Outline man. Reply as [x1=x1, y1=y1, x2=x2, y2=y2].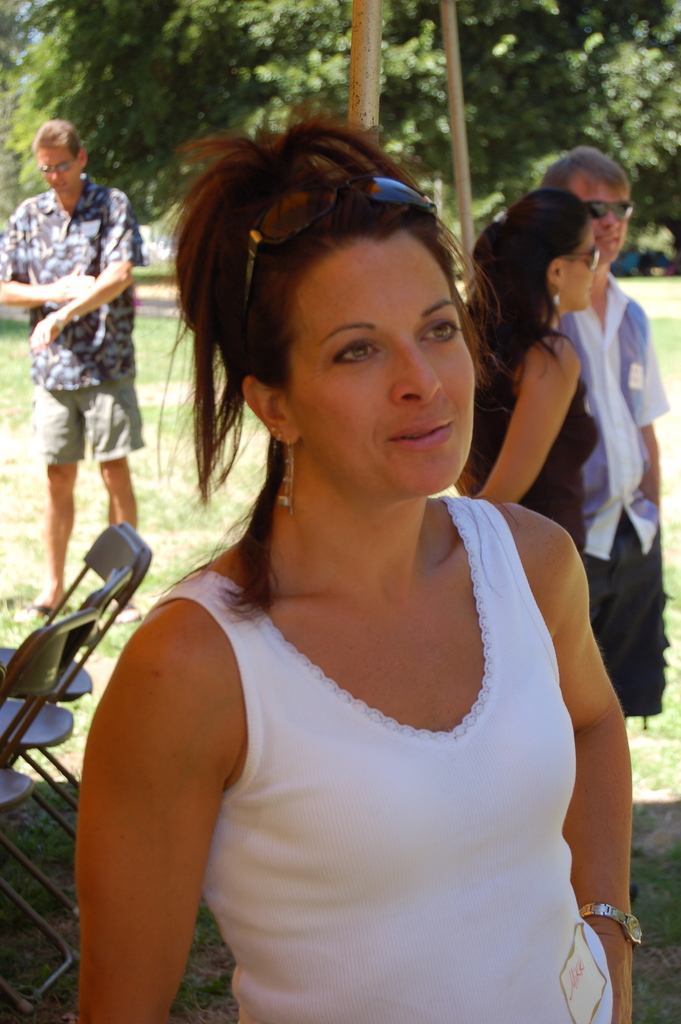
[x1=540, y1=140, x2=669, y2=726].
